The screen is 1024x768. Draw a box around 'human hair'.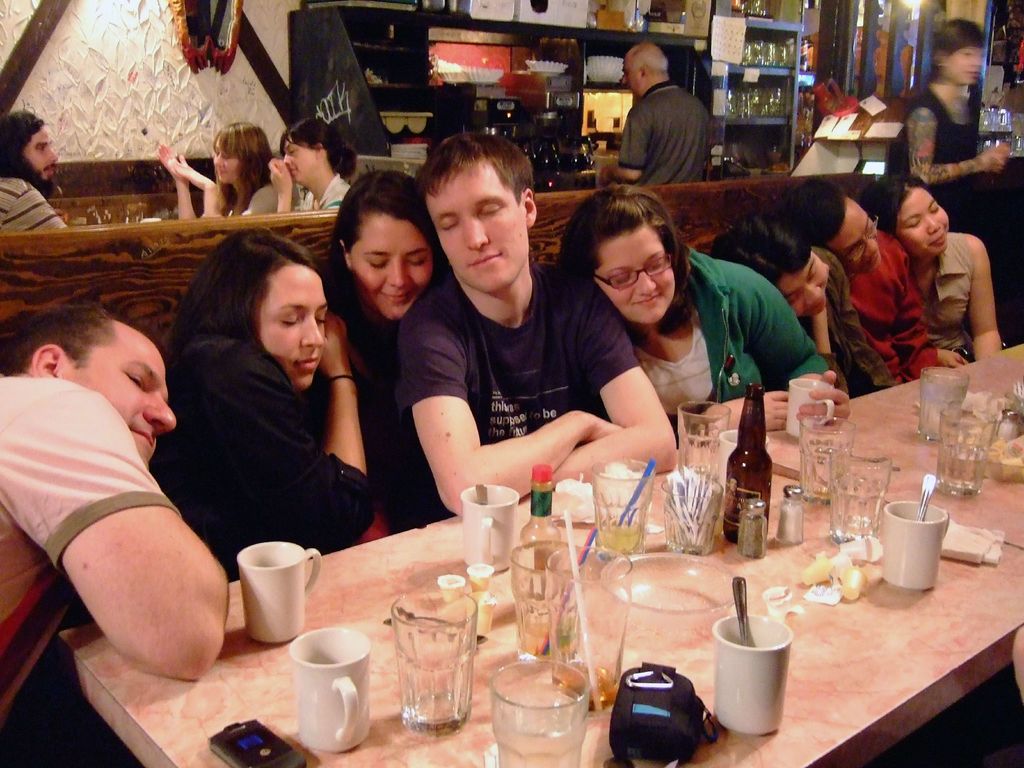
crop(865, 166, 924, 230).
